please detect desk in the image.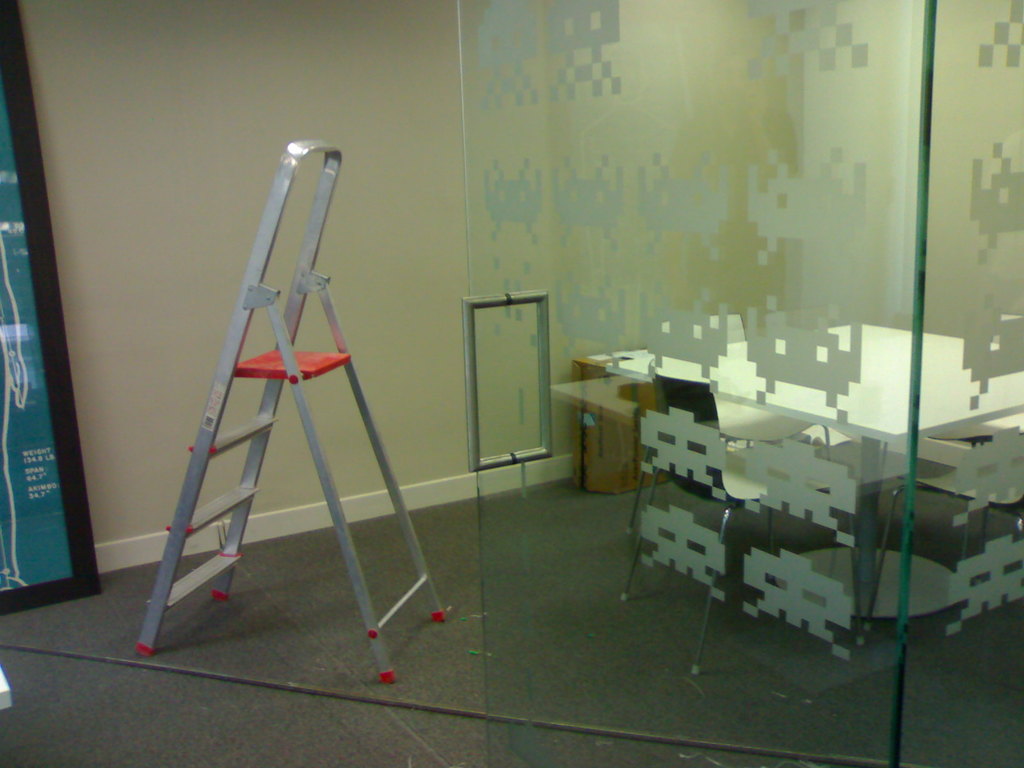
(left=609, top=323, right=1023, bottom=641).
